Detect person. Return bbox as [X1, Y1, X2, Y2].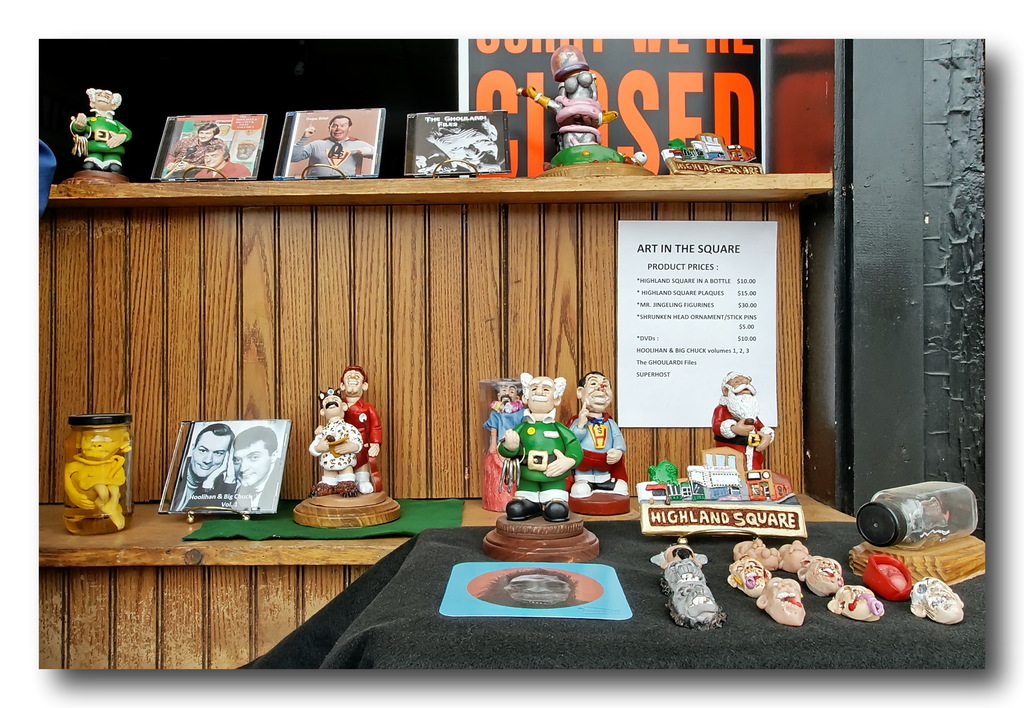
[174, 418, 237, 510].
